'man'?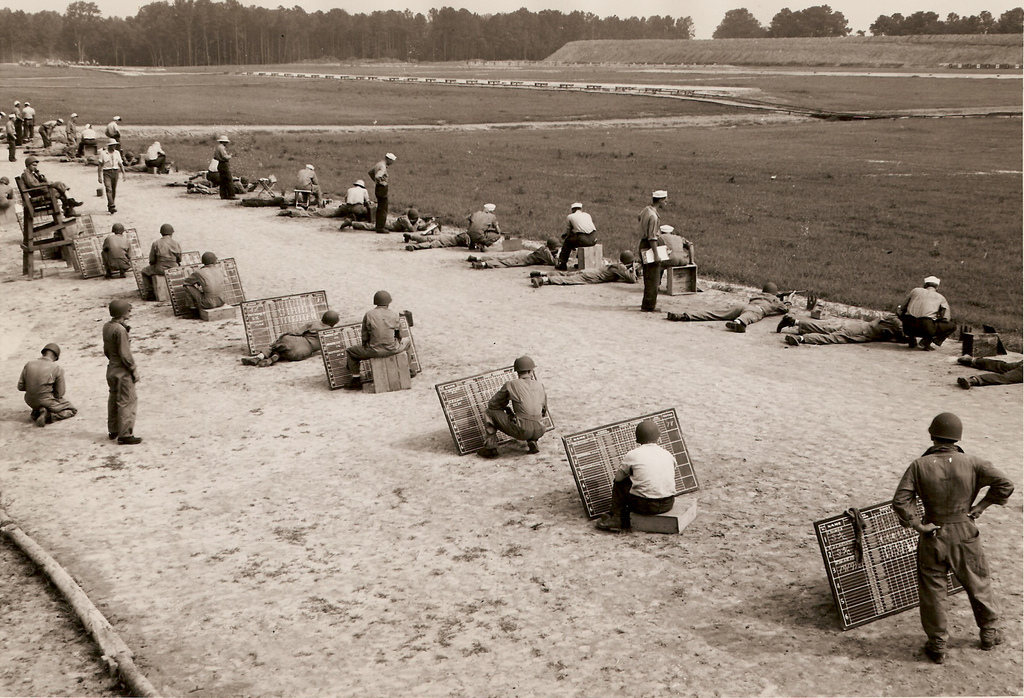
left=402, top=228, right=471, bottom=253
